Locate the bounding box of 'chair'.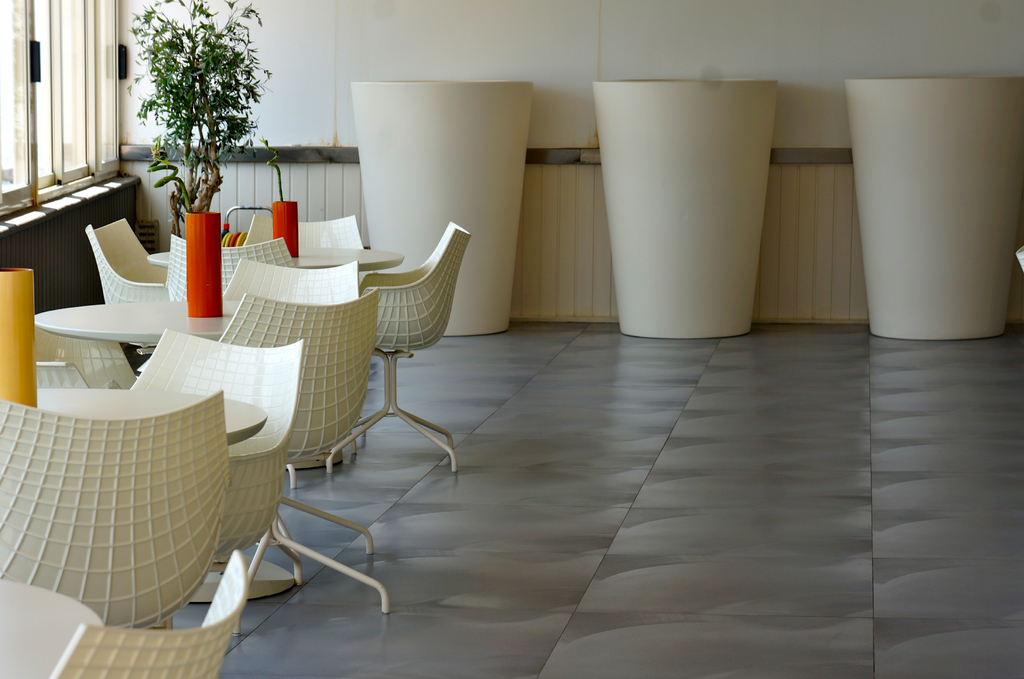
Bounding box: (left=166, top=233, right=299, bottom=300).
